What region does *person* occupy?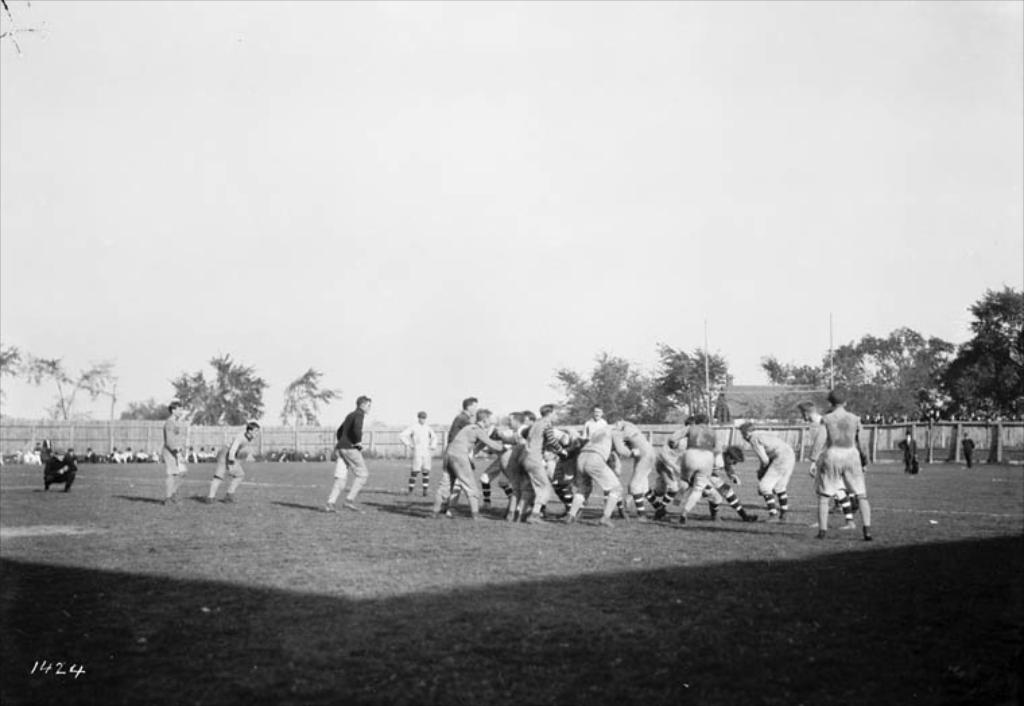
region(319, 393, 373, 509).
